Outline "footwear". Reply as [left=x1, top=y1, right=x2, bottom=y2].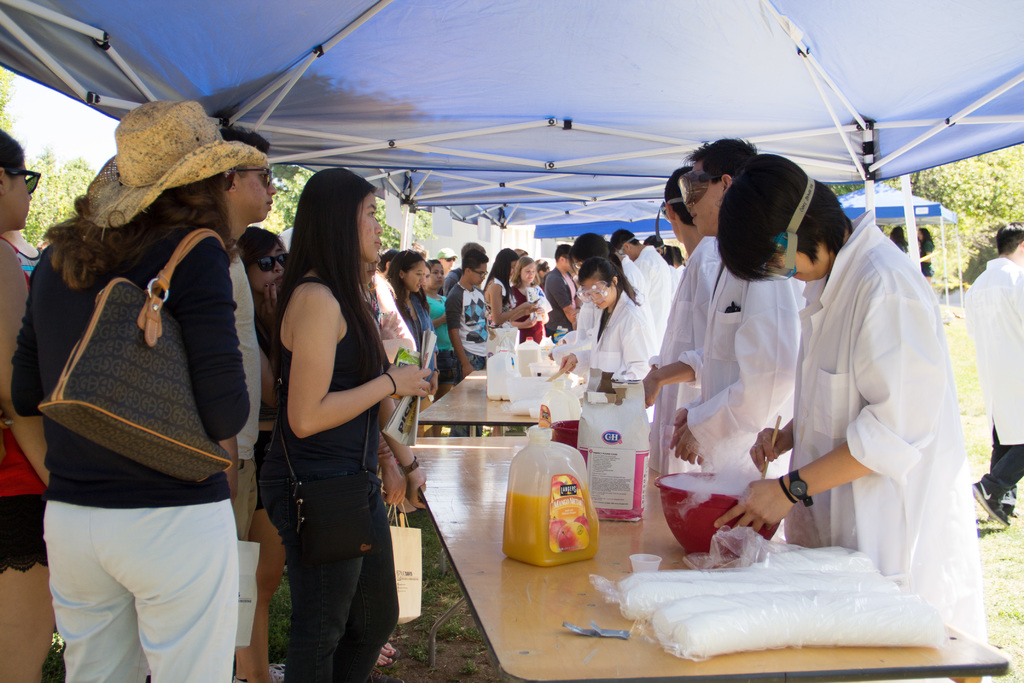
[left=981, top=486, right=1019, bottom=527].
